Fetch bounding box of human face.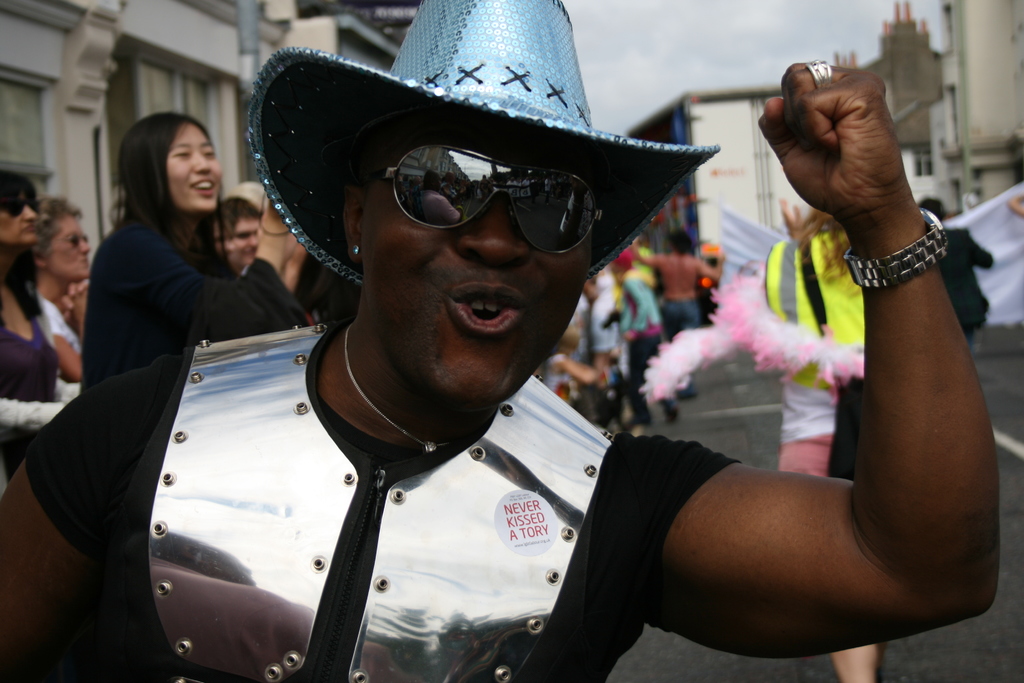
Bbox: crop(47, 215, 89, 278).
